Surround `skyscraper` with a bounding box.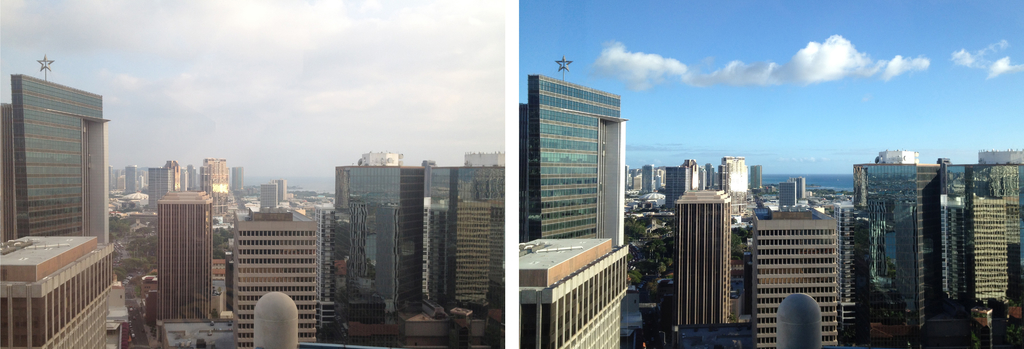
locate(755, 203, 838, 348).
